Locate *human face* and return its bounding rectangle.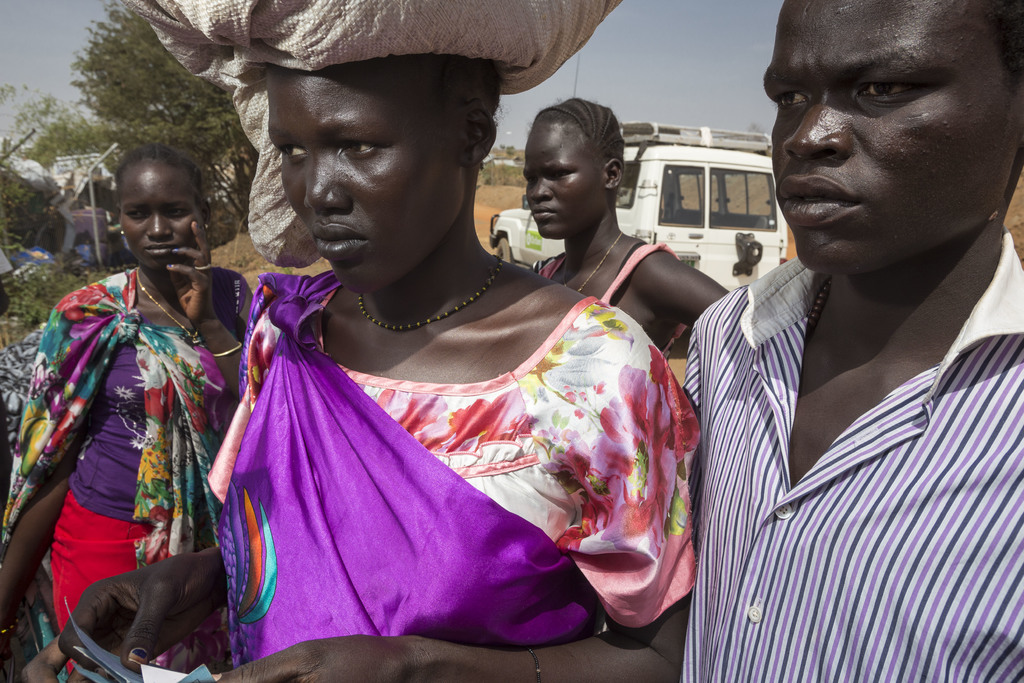
[left=267, top=56, right=465, bottom=297].
